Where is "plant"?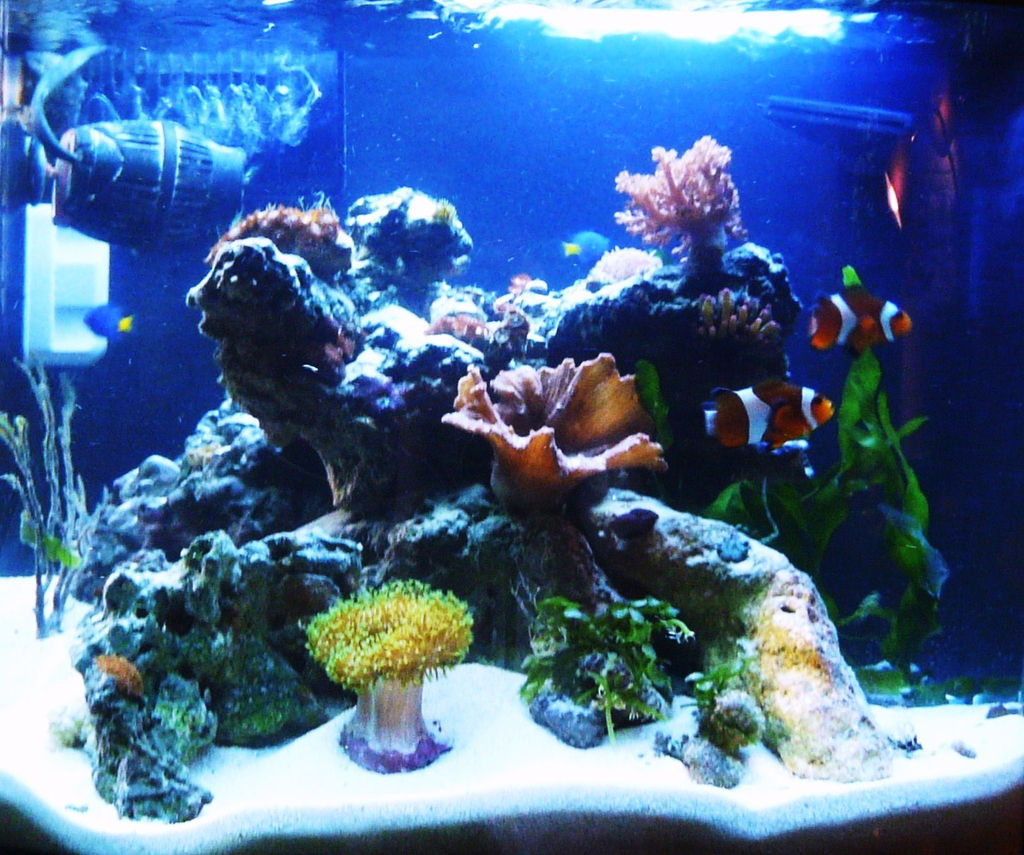
region(697, 263, 946, 705).
